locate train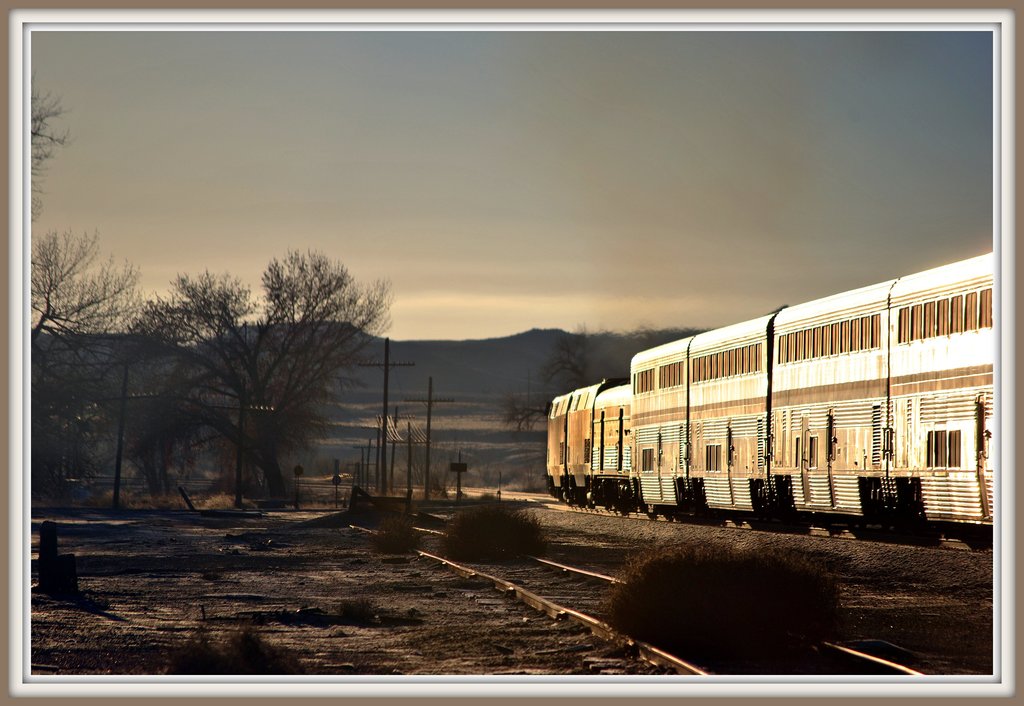
547, 250, 999, 547
